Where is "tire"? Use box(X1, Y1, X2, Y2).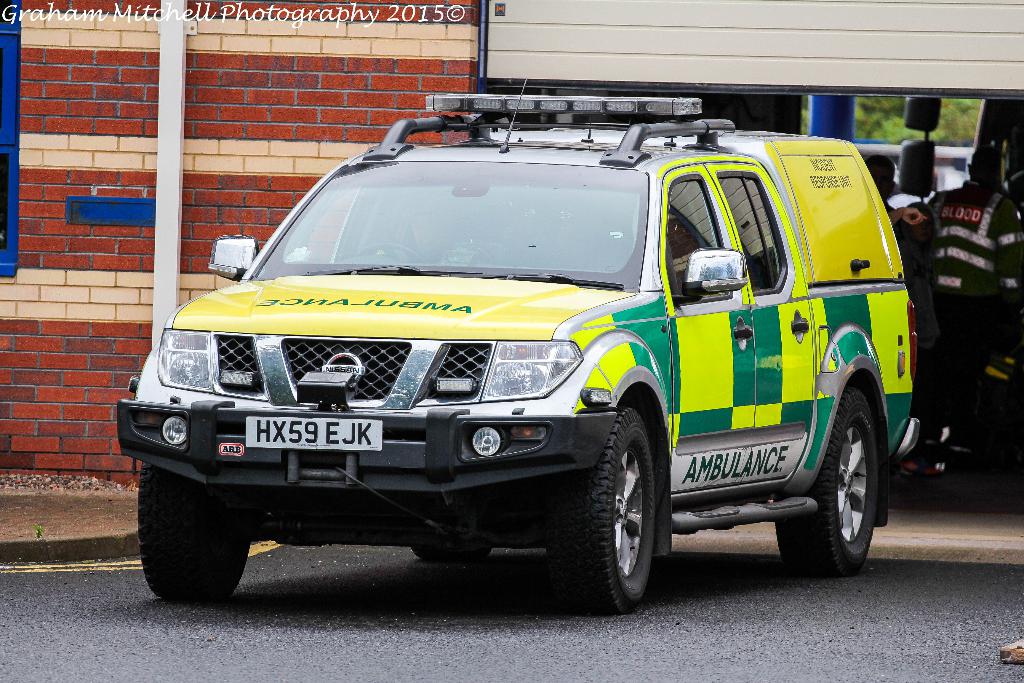
box(539, 402, 656, 606).
